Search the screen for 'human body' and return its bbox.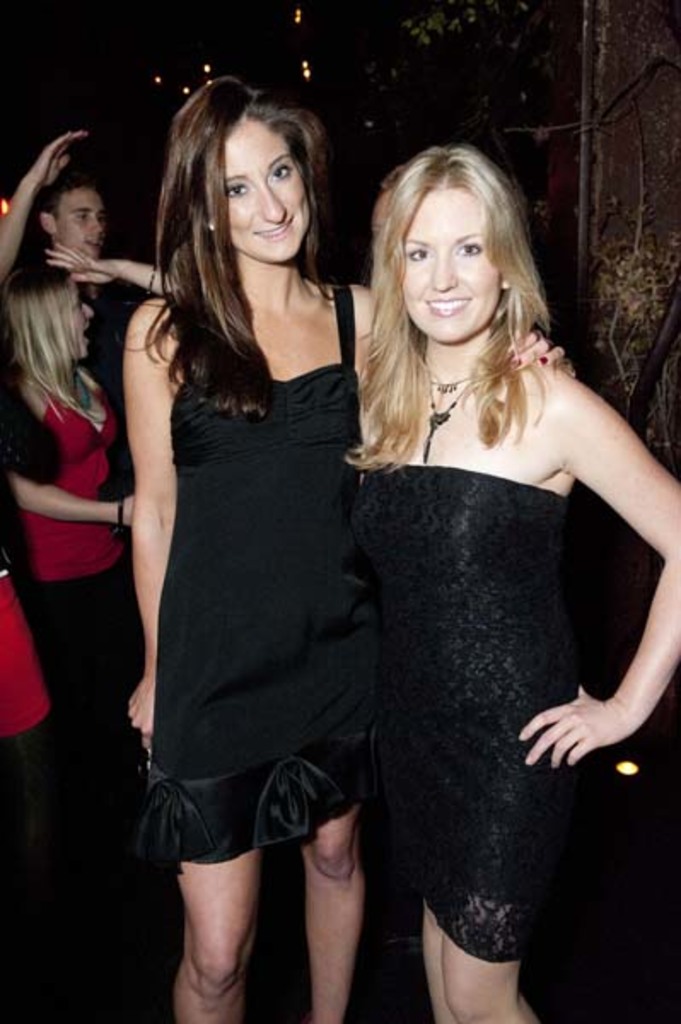
Found: x1=48, y1=278, x2=145, y2=413.
